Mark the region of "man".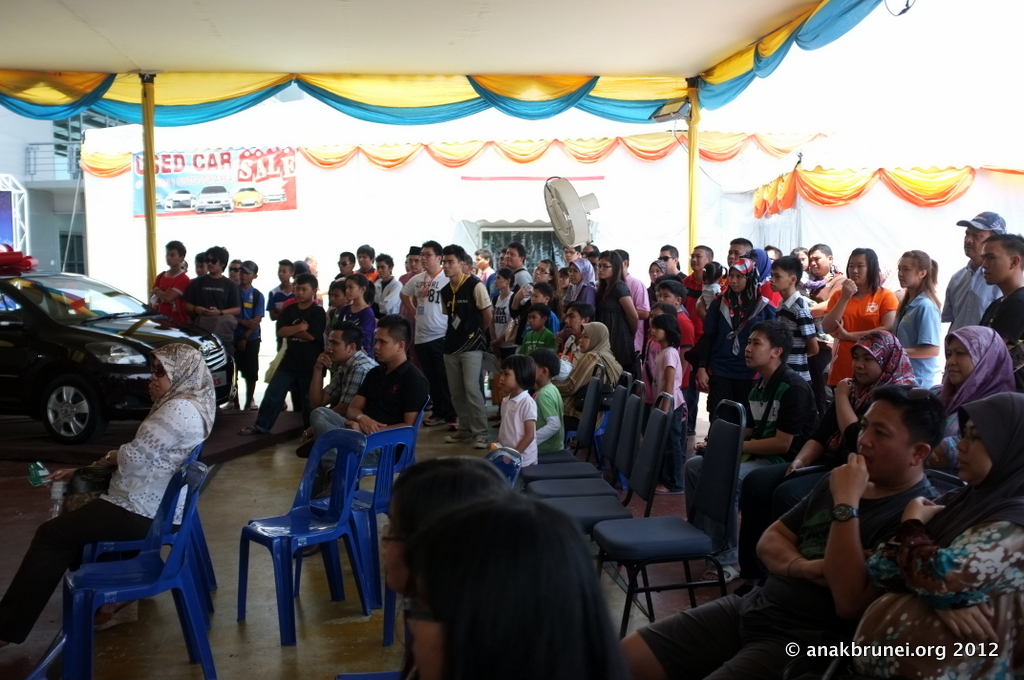
Region: [left=509, top=244, right=535, bottom=293].
